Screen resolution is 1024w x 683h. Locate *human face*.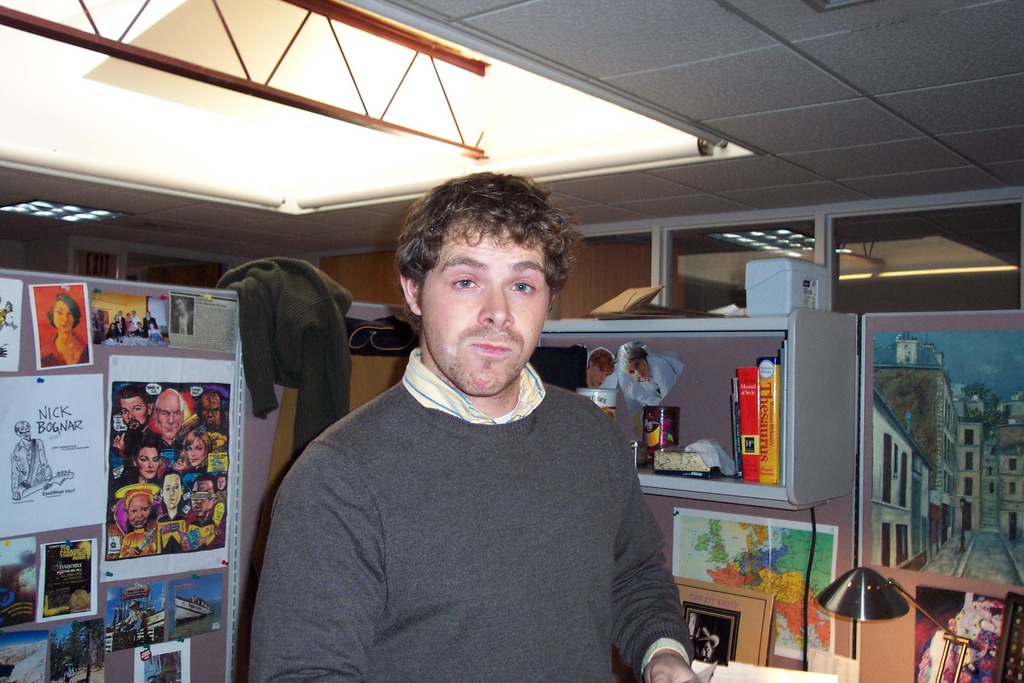
(left=158, top=394, right=183, bottom=443).
